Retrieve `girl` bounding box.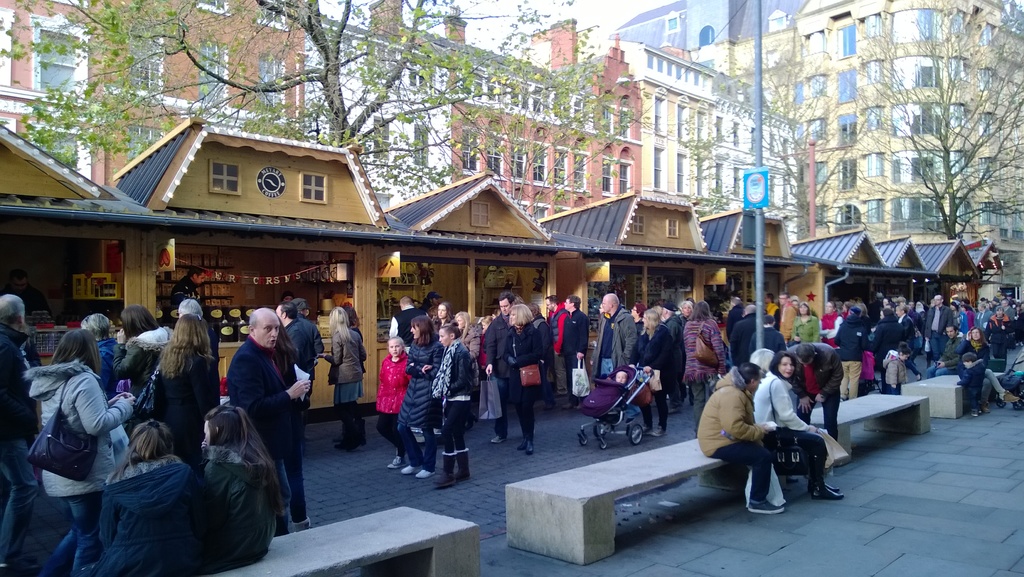
Bounding box: crop(195, 404, 285, 562).
